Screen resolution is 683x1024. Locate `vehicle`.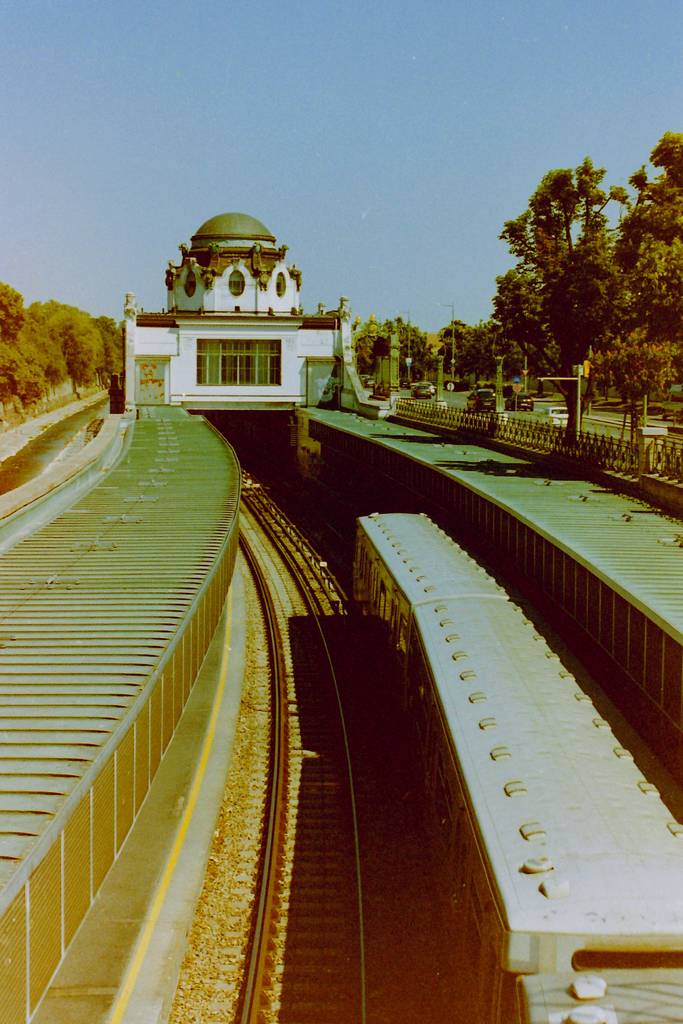
box(536, 406, 569, 427).
